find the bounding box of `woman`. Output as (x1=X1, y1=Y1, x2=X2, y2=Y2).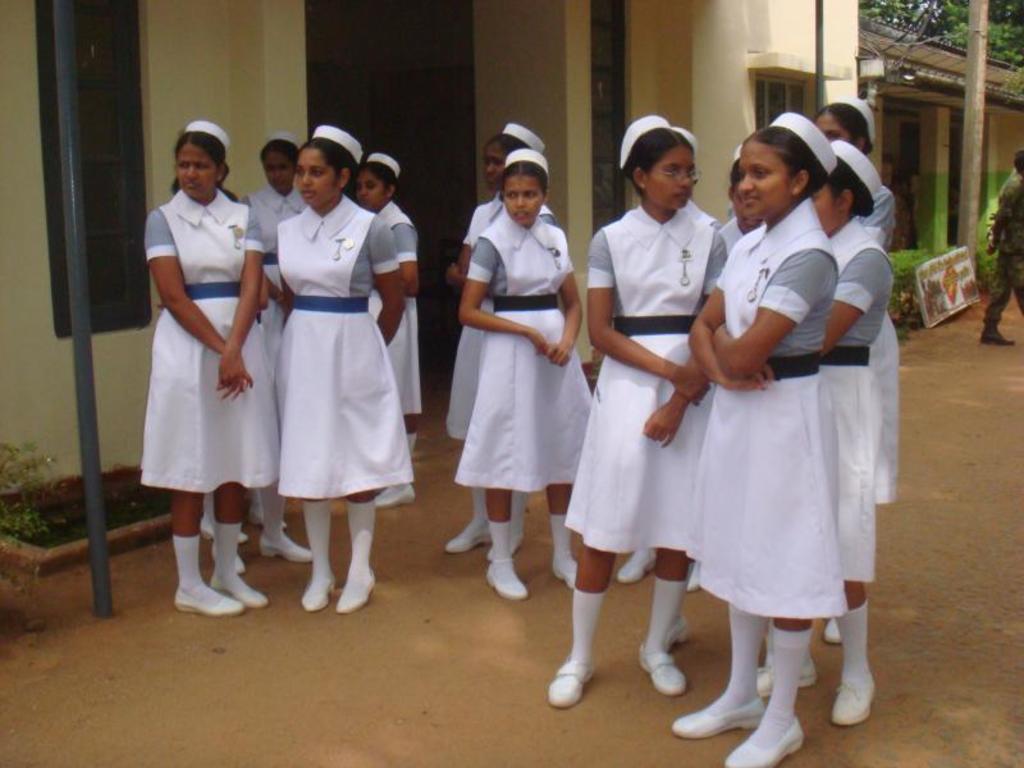
(x1=246, y1=132, x2=321, y2=520).
